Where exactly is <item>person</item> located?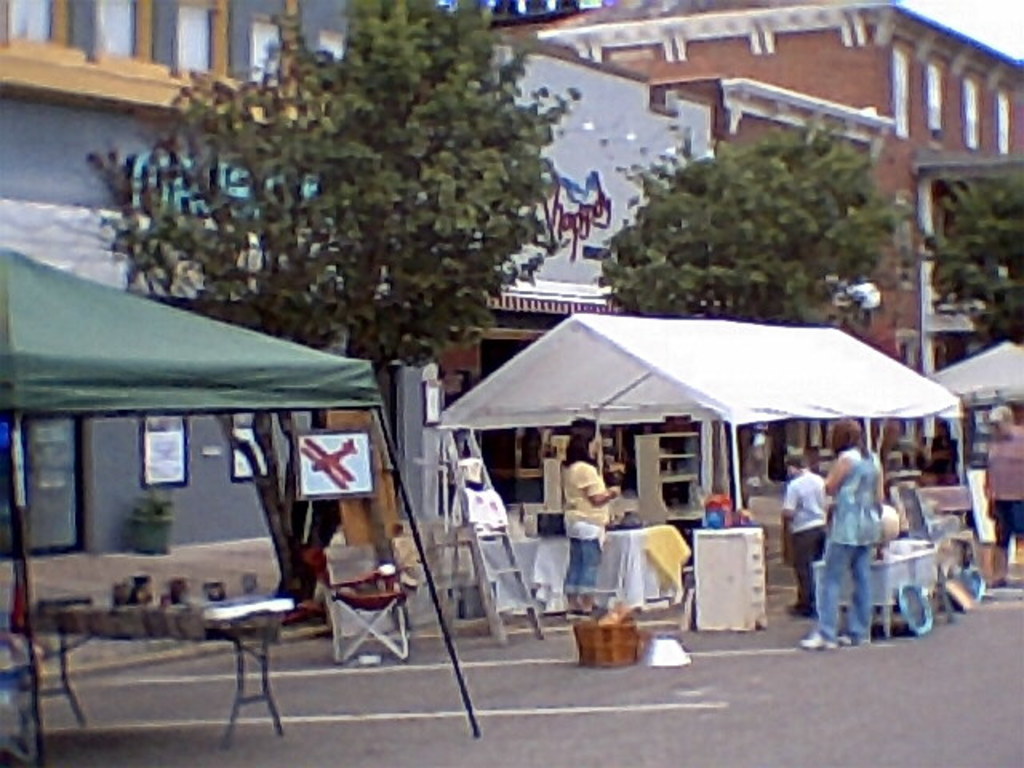
Its bounding box is 802, 418, 885, 645.
